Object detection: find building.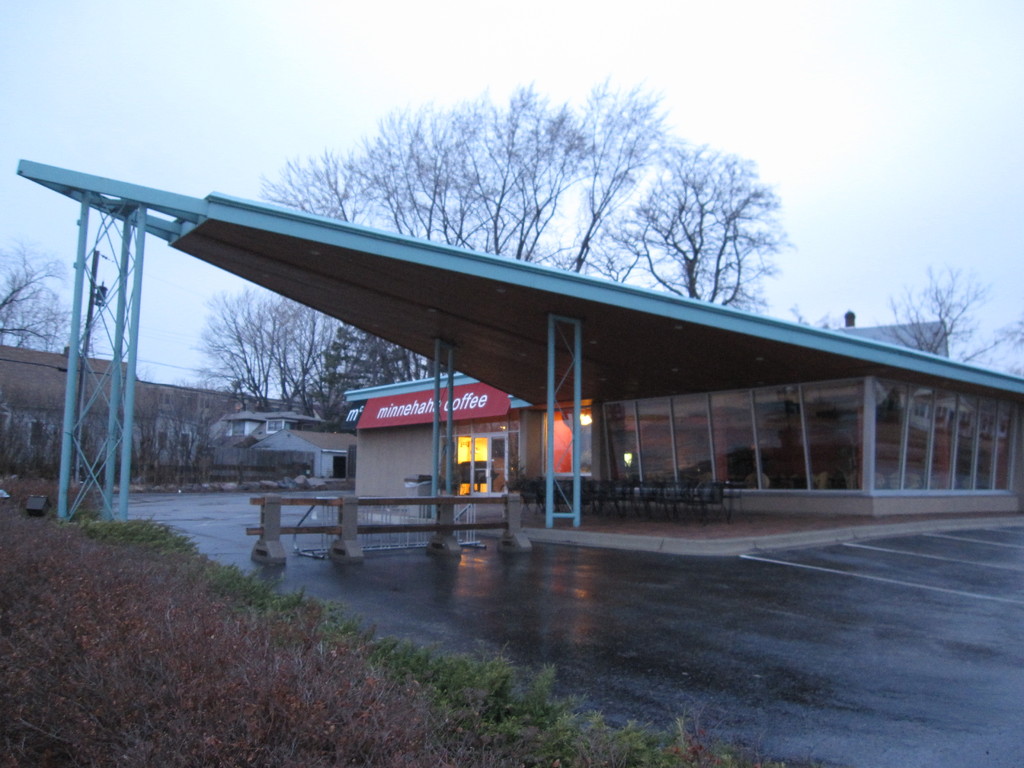
x1=344, y1=365, x2=520, y2=525.
